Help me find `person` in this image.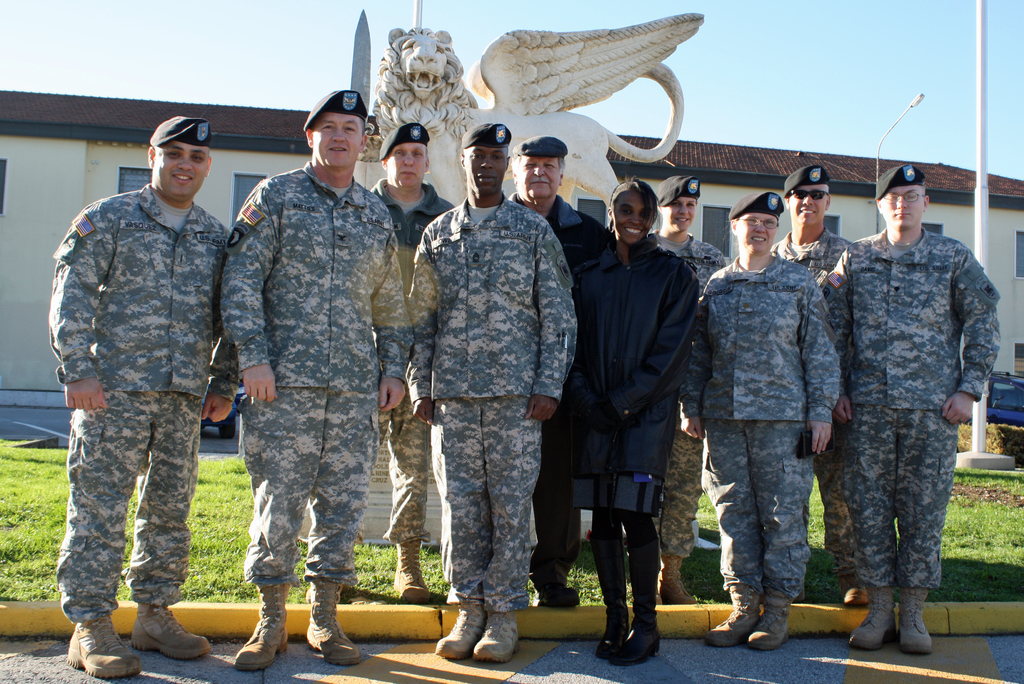
Found it: (left=484, top=127, right=616, bottom=610).
